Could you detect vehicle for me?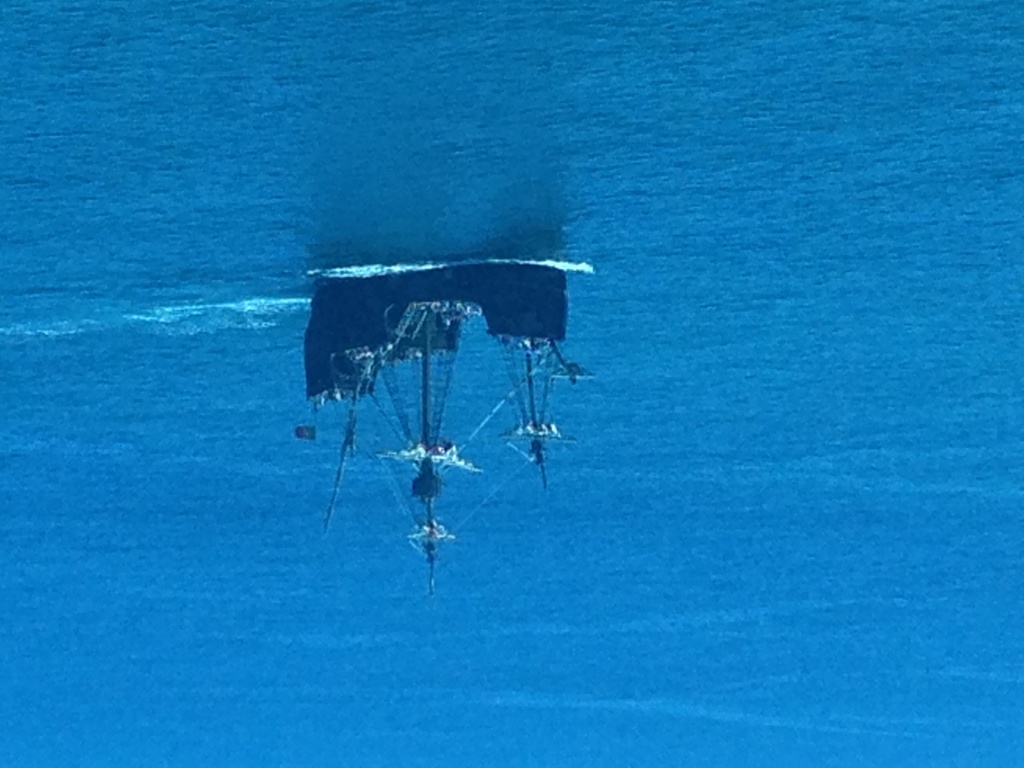
Detection result: (left=305, top=237, right=585, bottom=615).
